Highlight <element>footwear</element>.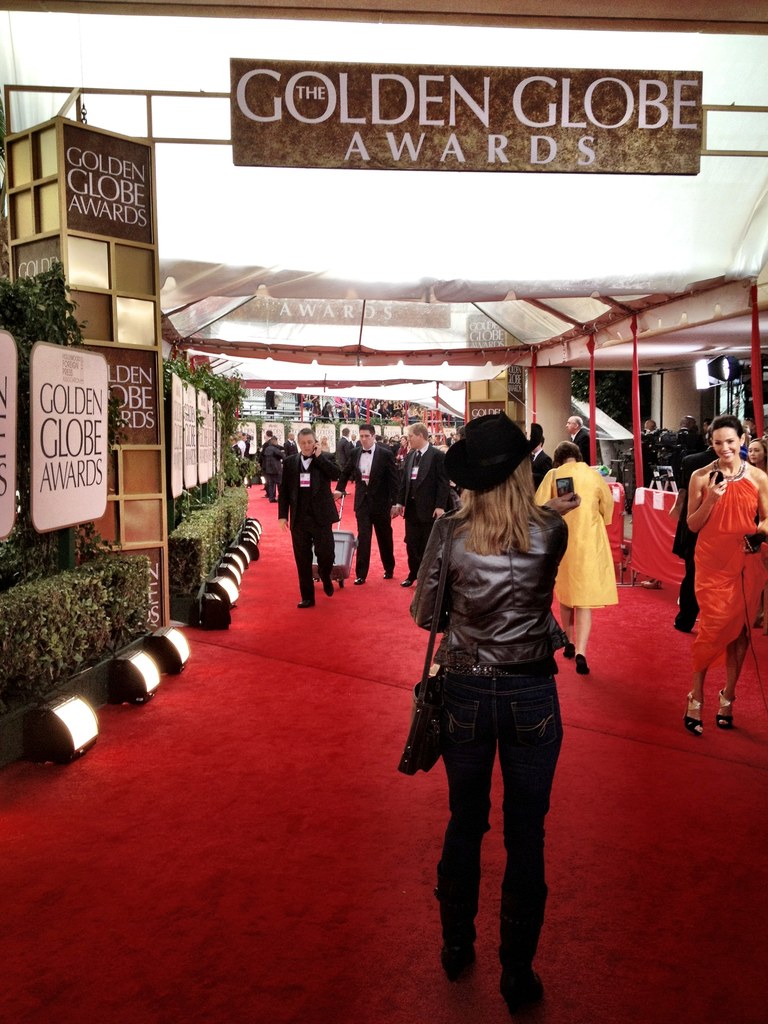
Highlighted region: 438,884,476,986.
